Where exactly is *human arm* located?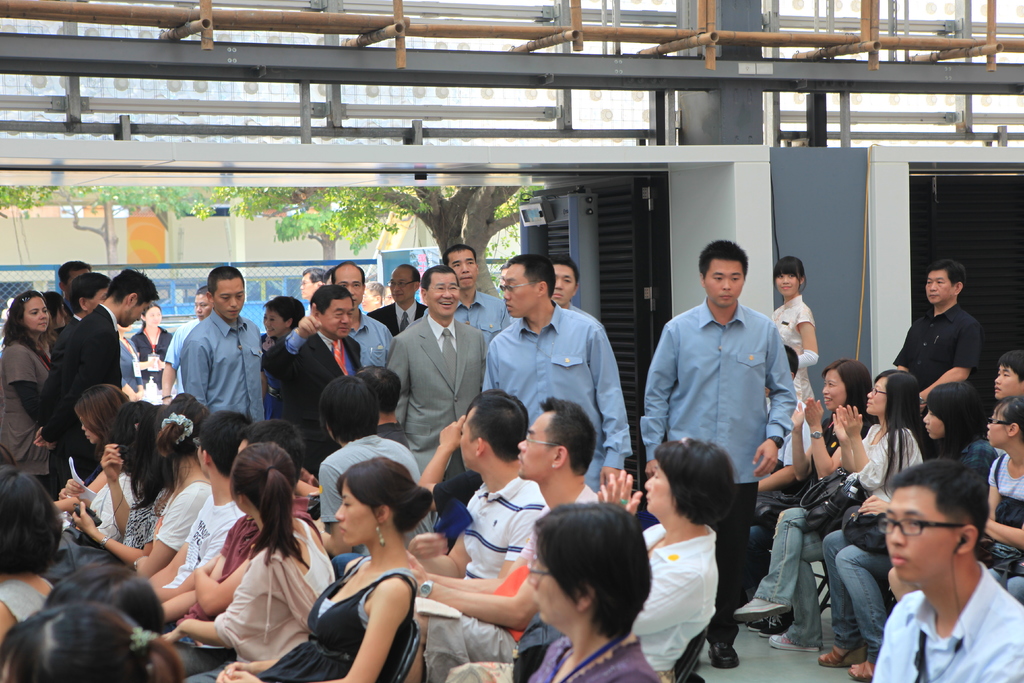
Its bounding box is region(845, 393, 909, 484).
